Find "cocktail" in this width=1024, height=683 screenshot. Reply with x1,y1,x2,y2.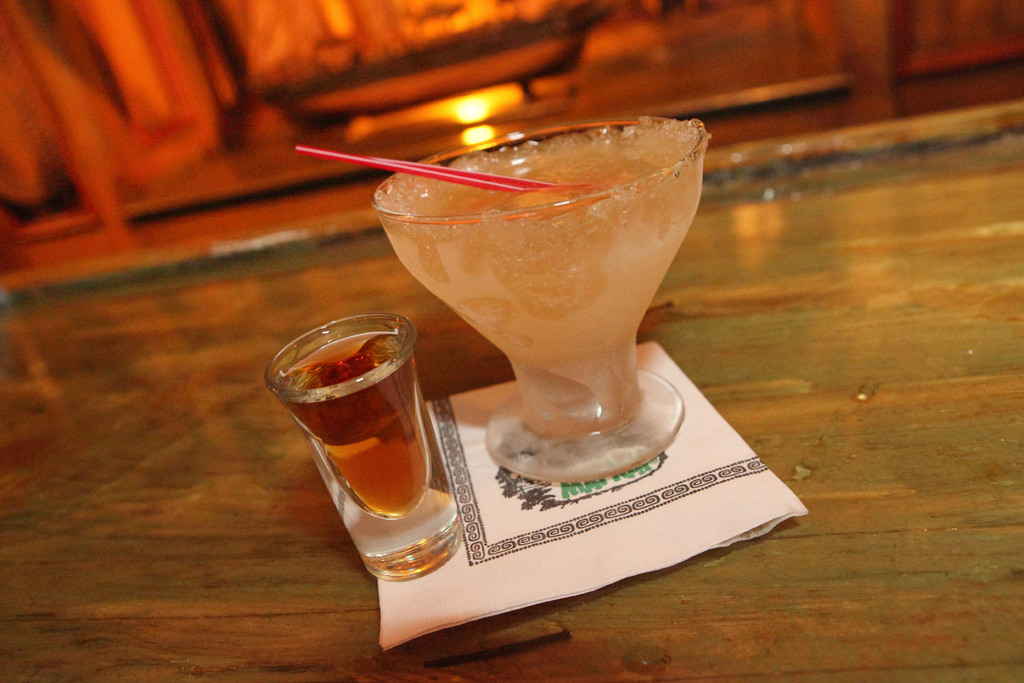
345,92,734,456.
